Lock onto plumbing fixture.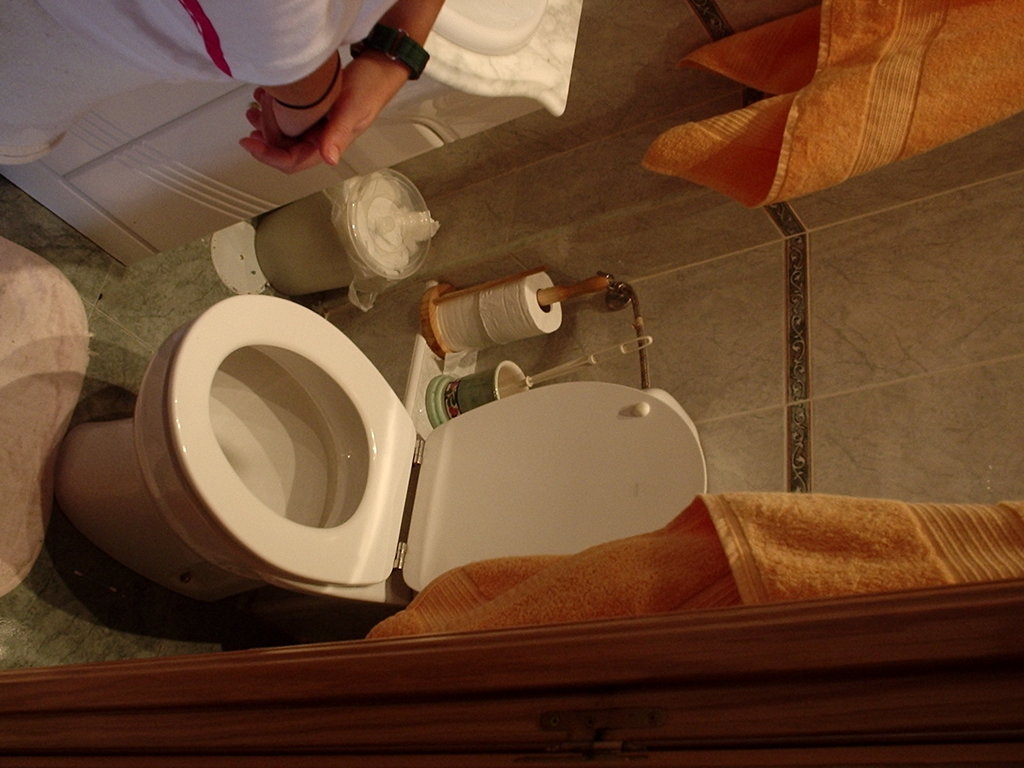
Locked: [x1=599, y1=269, x2=650, y2=387].
